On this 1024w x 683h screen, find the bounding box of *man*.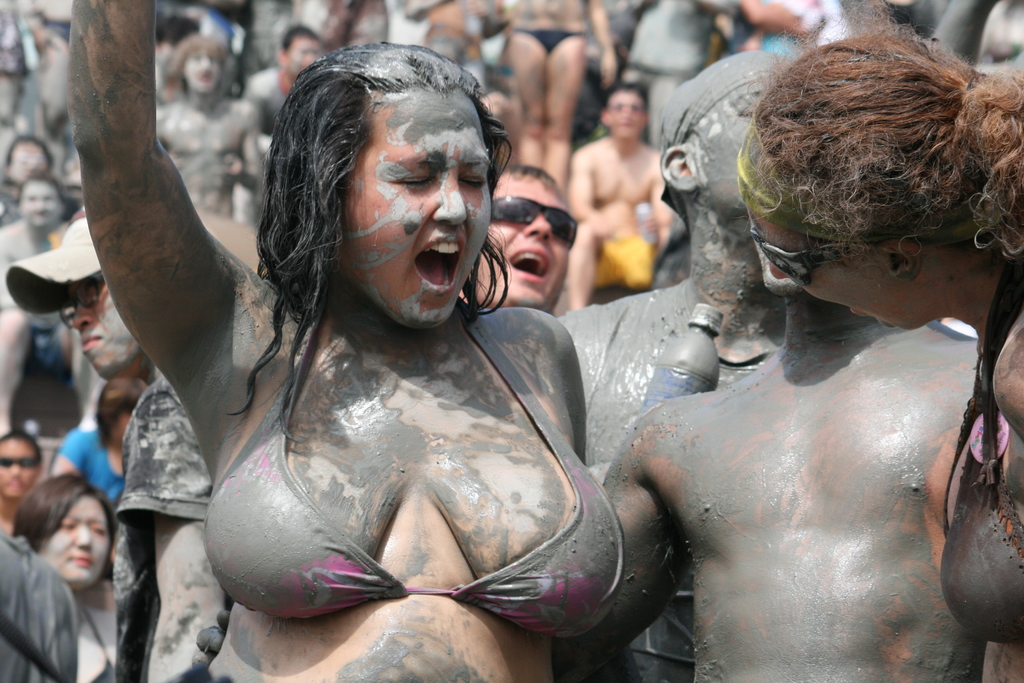
Bounding box: 246,29,322,134.
